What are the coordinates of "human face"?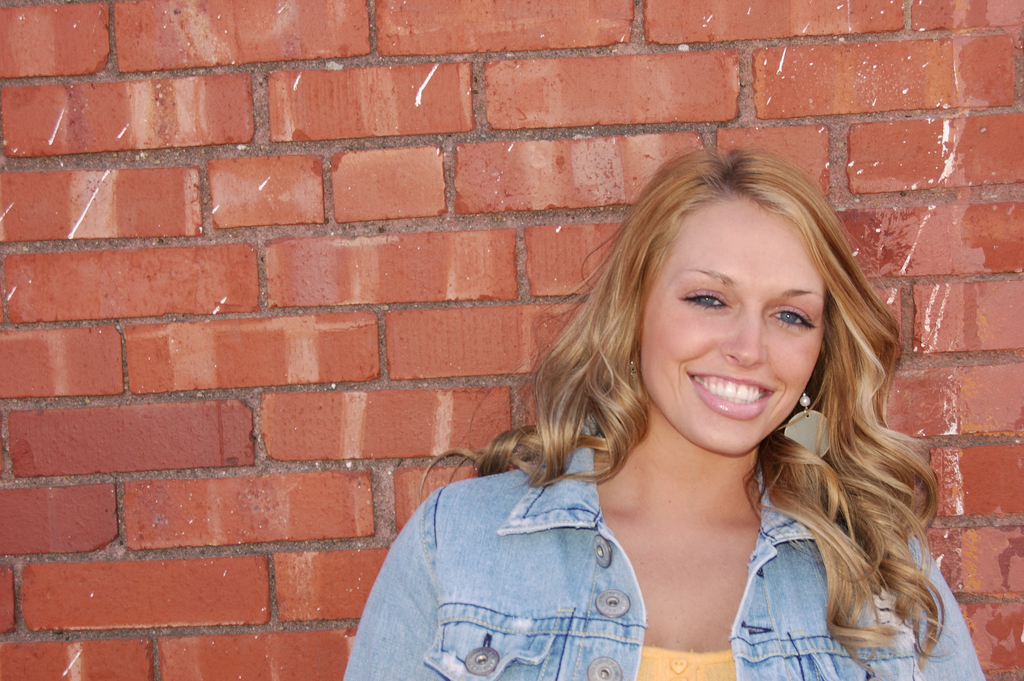
locate(640, 193, 826, 454).
